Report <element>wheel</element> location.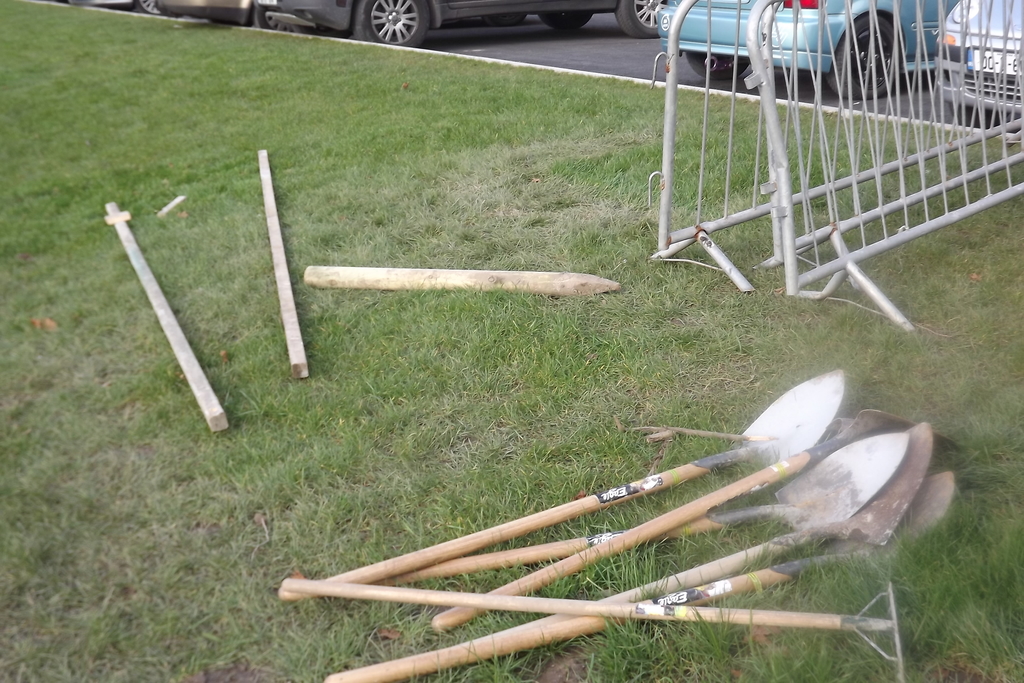
Report: x1=616 y1=0 x2=666 y2=39.
